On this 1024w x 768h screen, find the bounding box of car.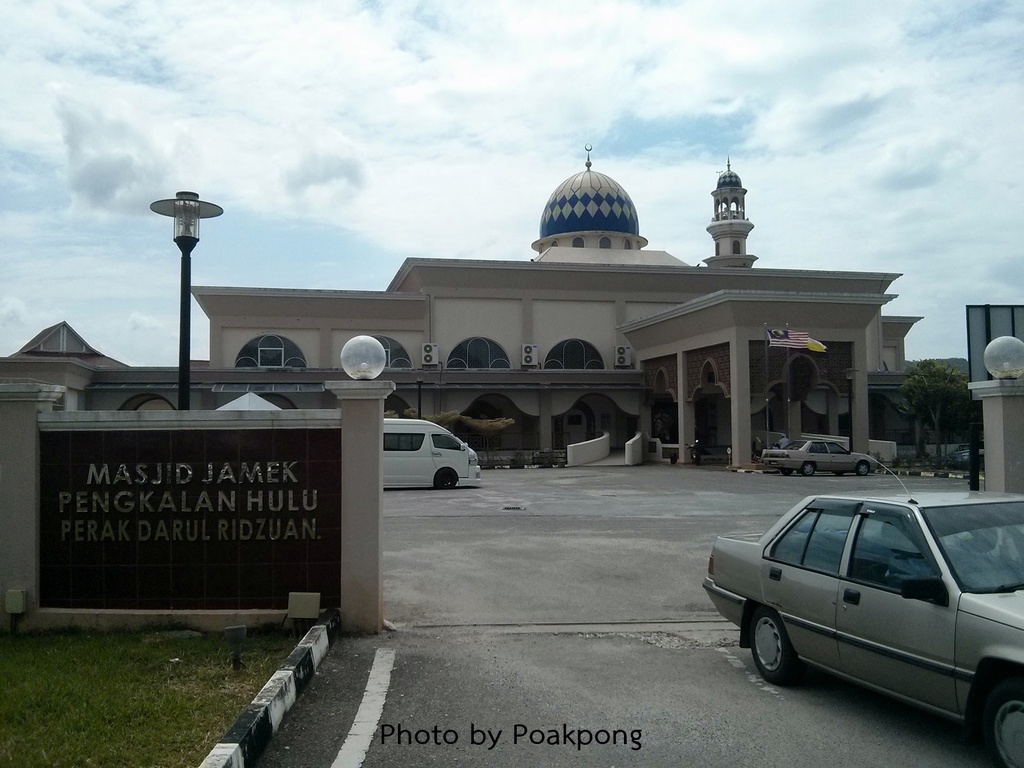
Bounding box: select_region(700, 457, 1023, 767).
